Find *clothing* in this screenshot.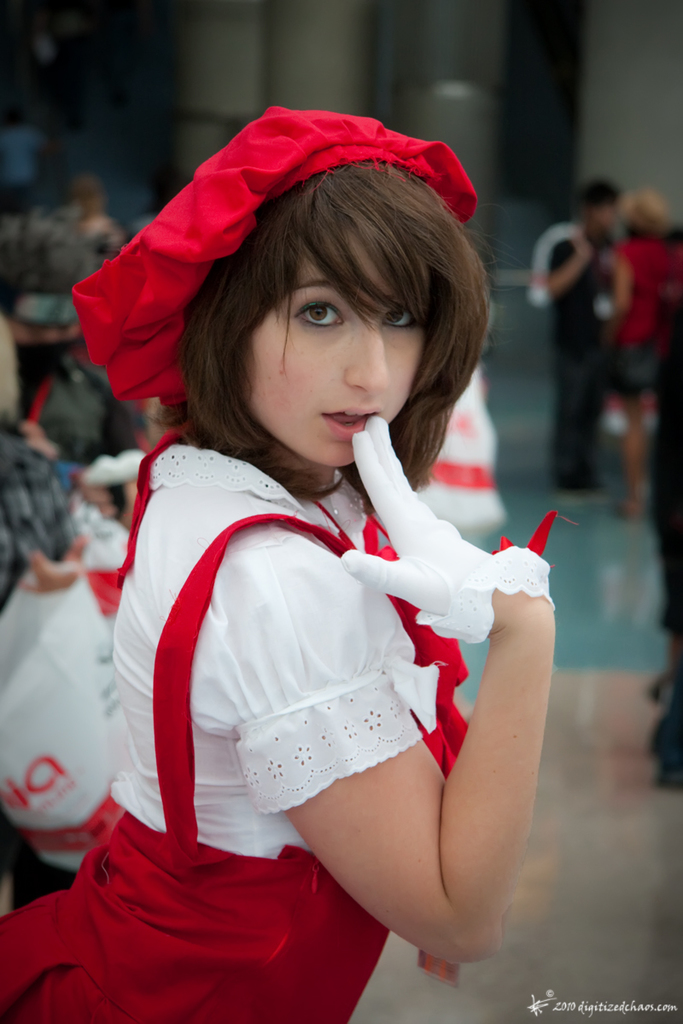
The bounding box for *clothing* is <region>550, 236, 608, 491</region>.
